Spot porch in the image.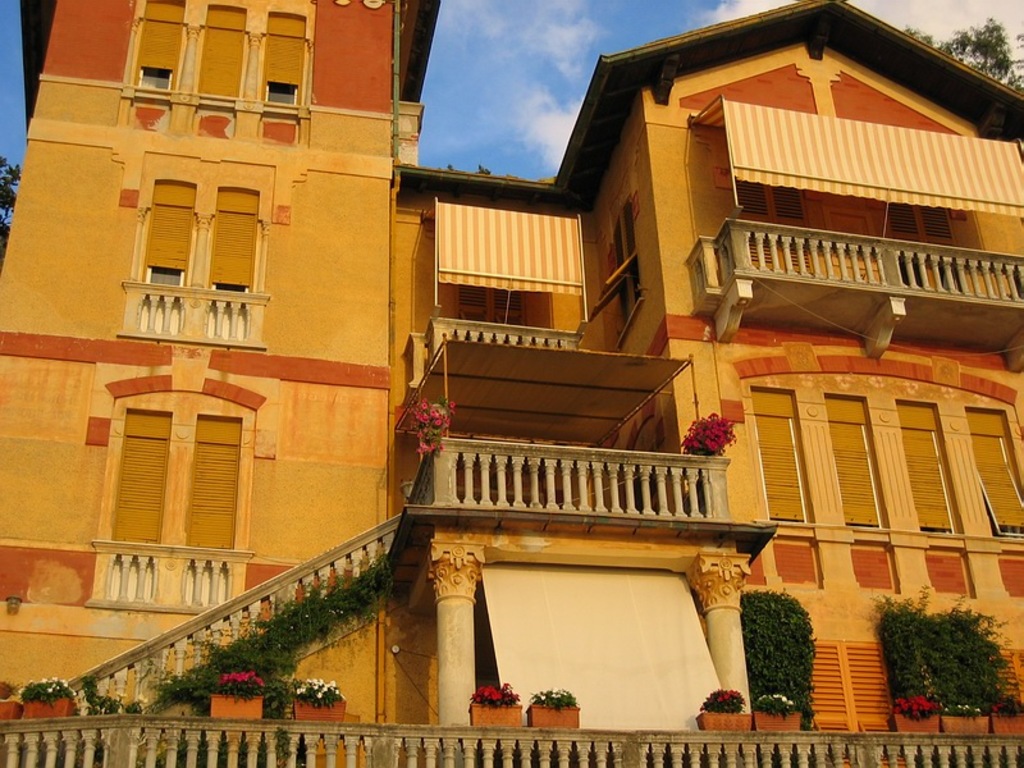
porch found at (56,493,774,726).
